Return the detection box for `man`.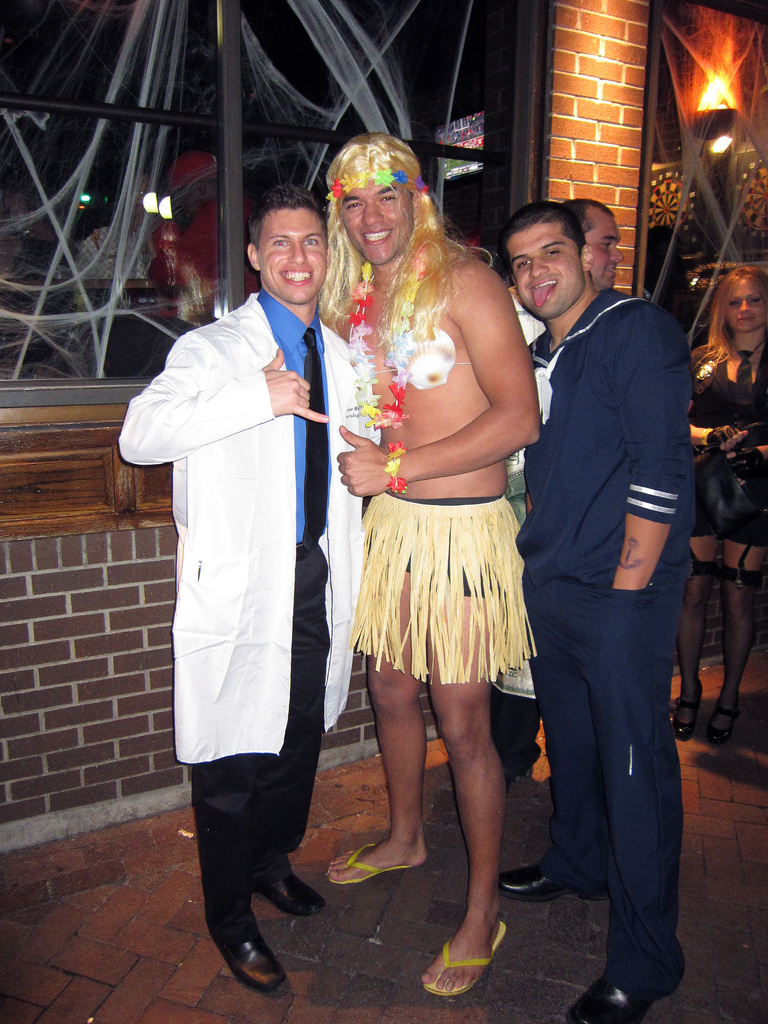
<bbox>114, 189, 326, 991</bbox>.
